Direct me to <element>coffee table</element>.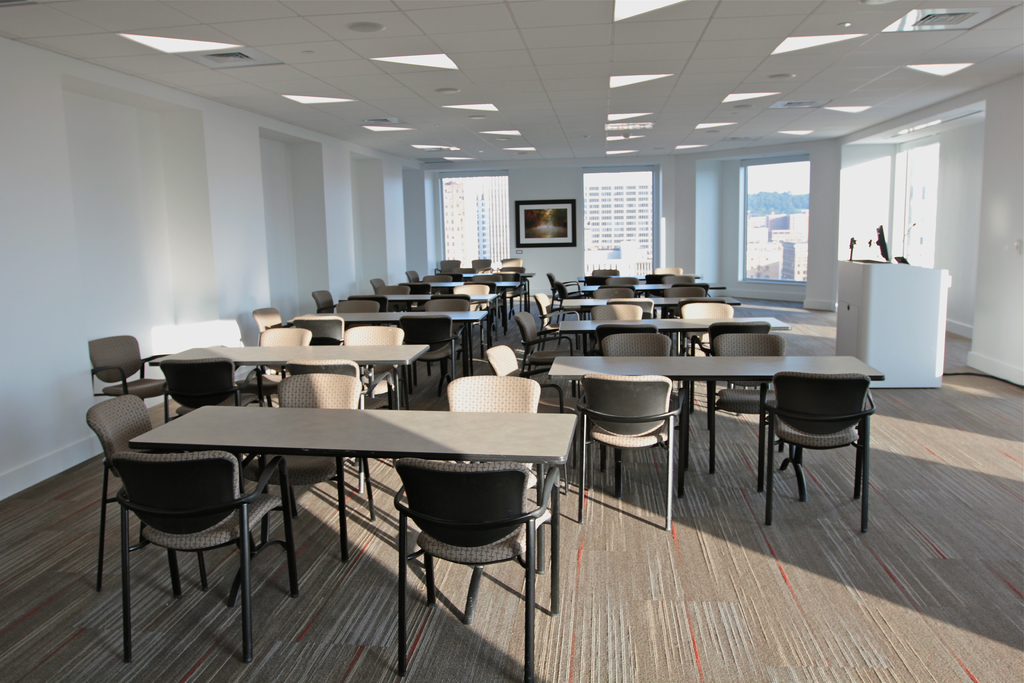
Direction: (left=404, top=278, right=518, bottom=295).
